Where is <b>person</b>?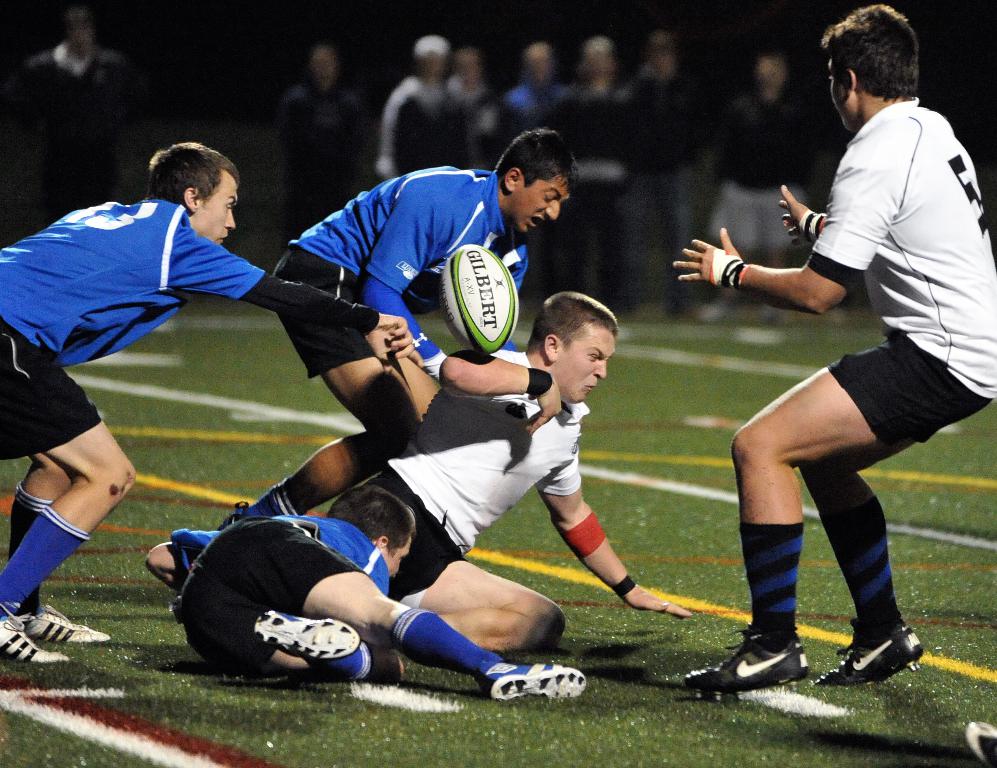
bbox(221, 127, 578, 530).
